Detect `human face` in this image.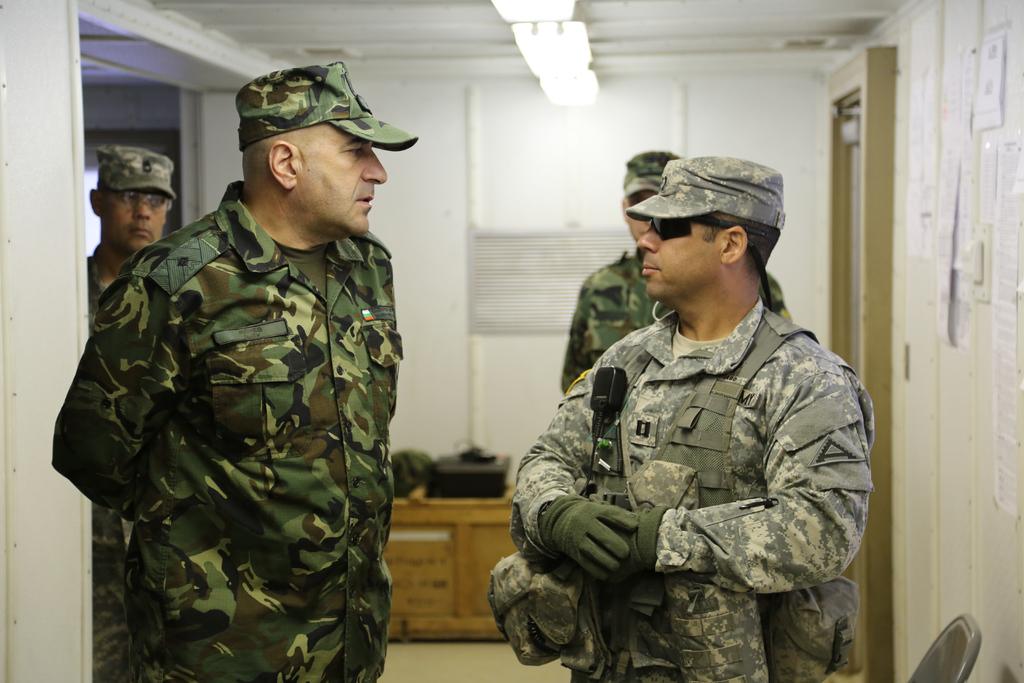
Detection: [left=640, top=215, right=724, bottom=304].
